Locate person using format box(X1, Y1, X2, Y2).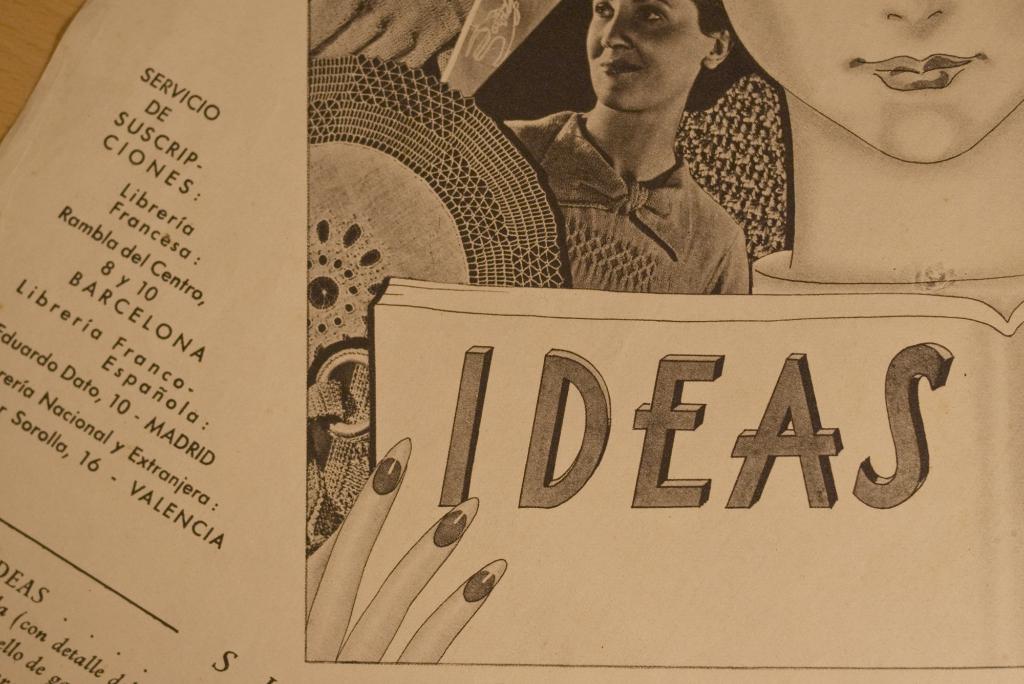
box(716, 0, 1023, 313).
